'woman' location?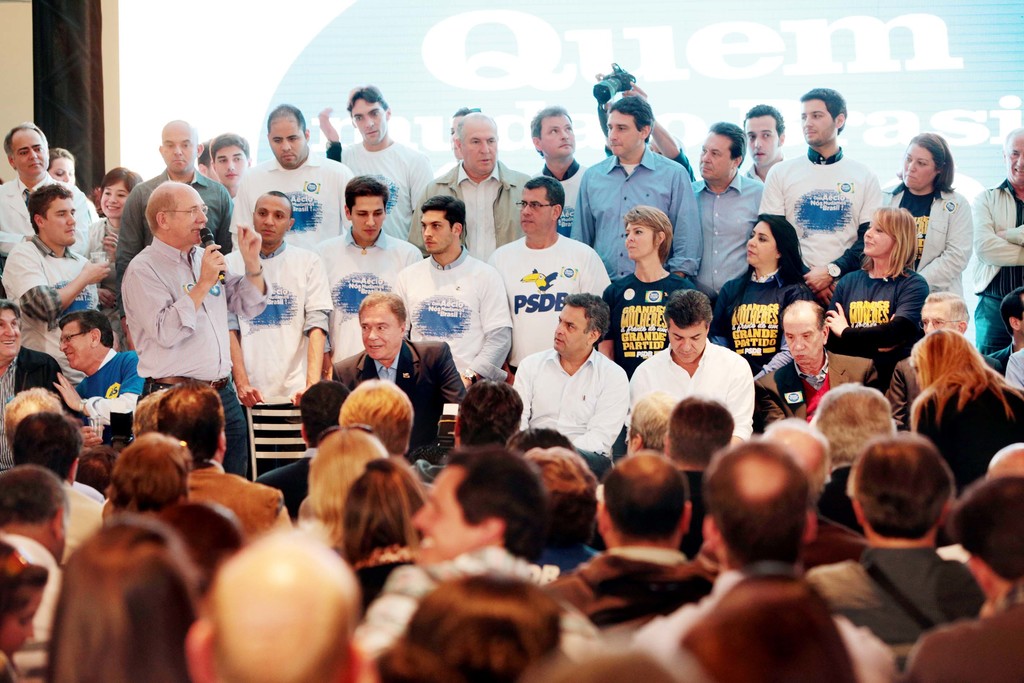
box=[51, 142, 77, 190]
